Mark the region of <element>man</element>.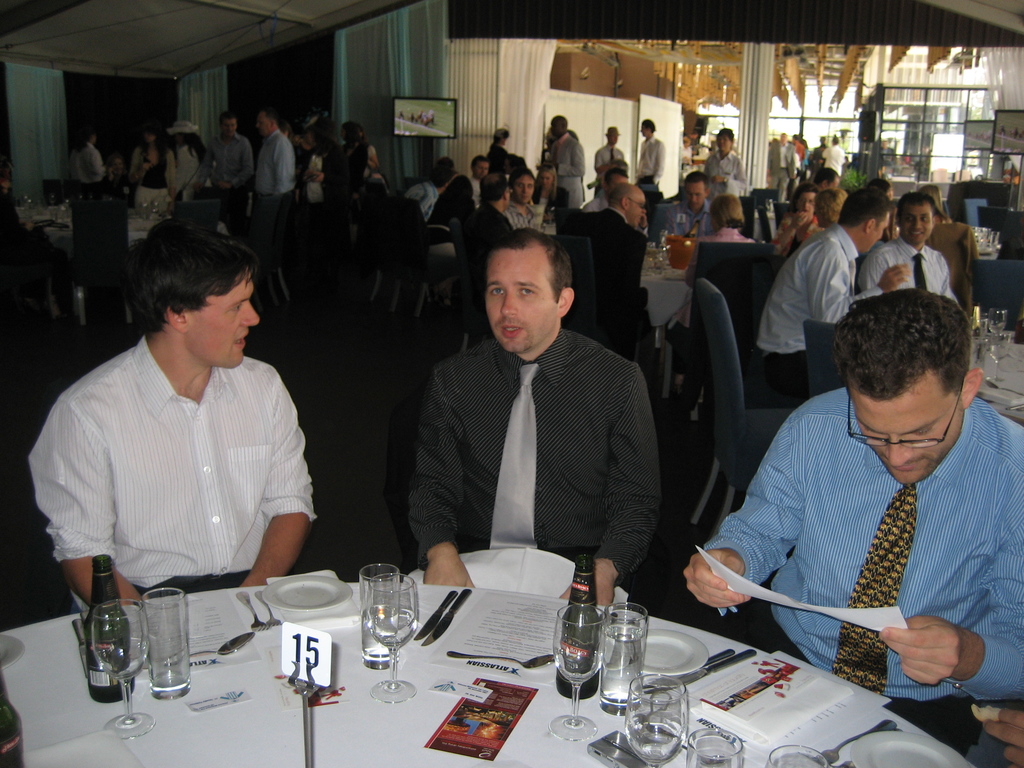
Region: box=[643, 174, 711, 244].
